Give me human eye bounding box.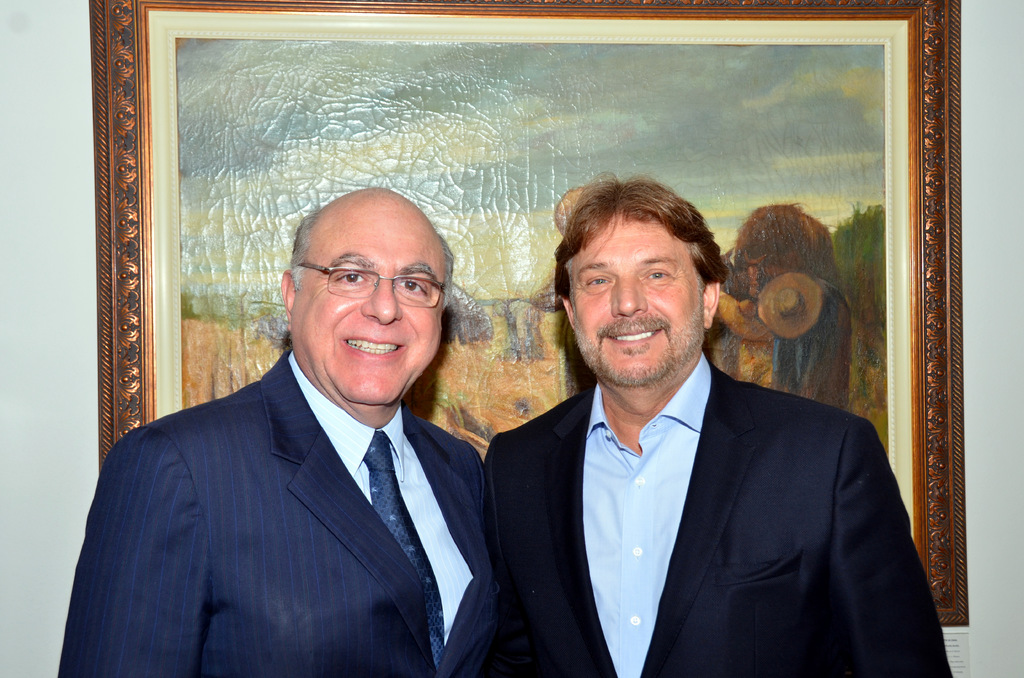
(x1=394, y1=278, x2=430, y2=302).
